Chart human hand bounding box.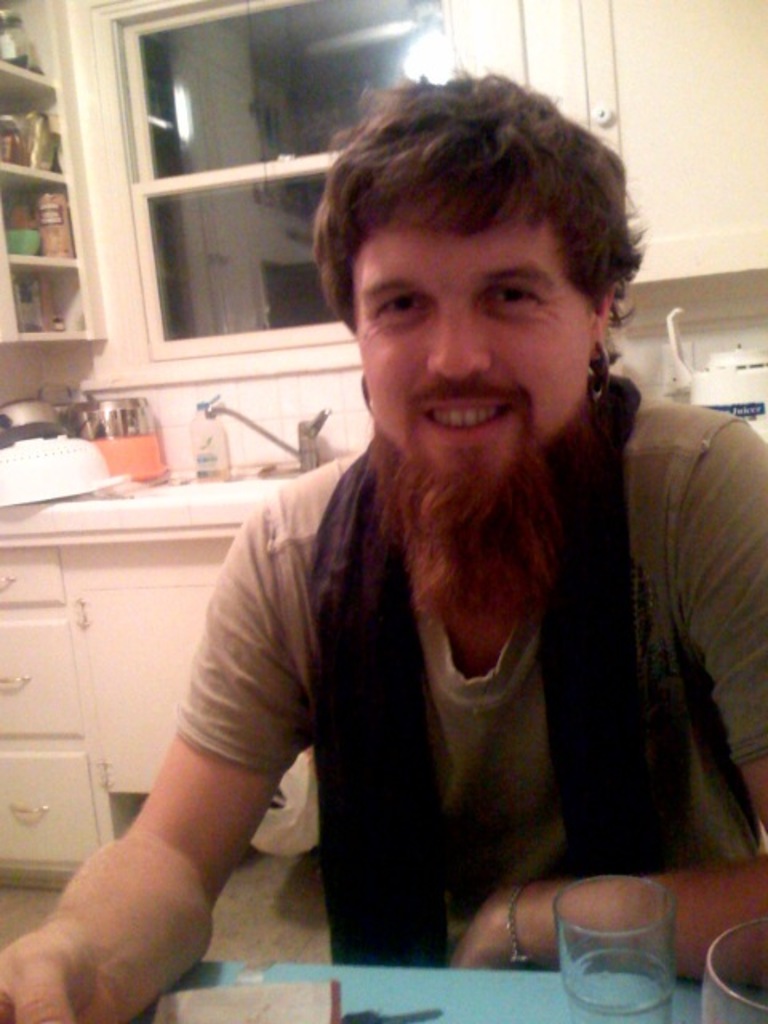
Charted: select_region(448, 885, 522, 974).
